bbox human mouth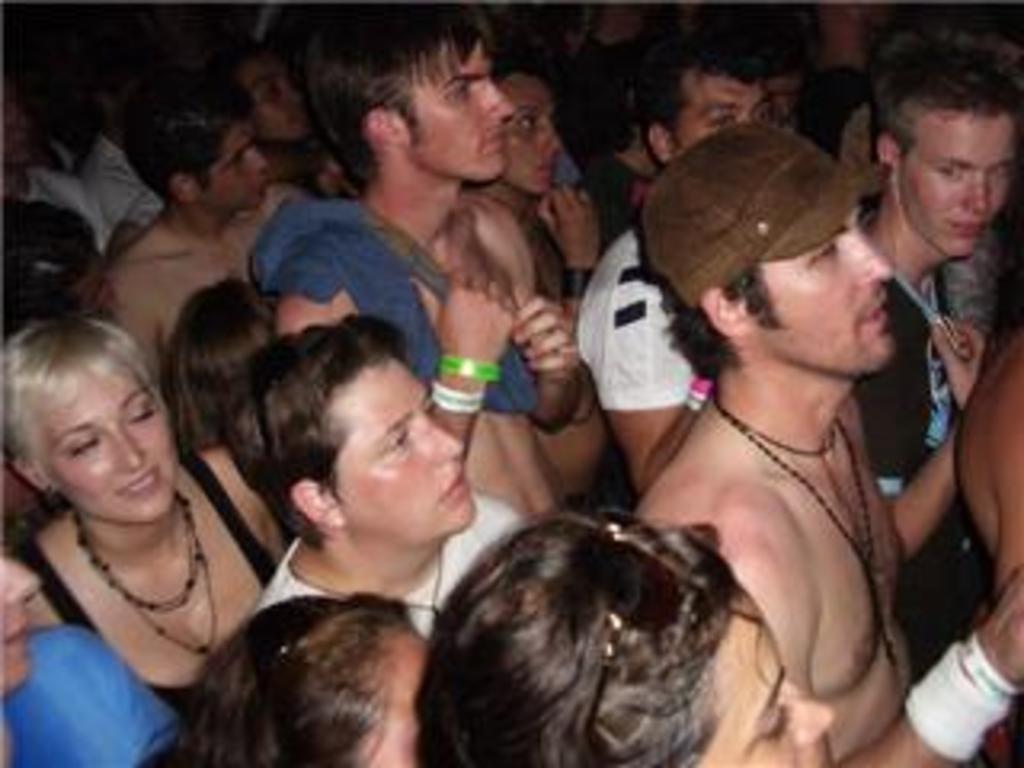
<bbox>442, 480, 464, 506</bbox>
